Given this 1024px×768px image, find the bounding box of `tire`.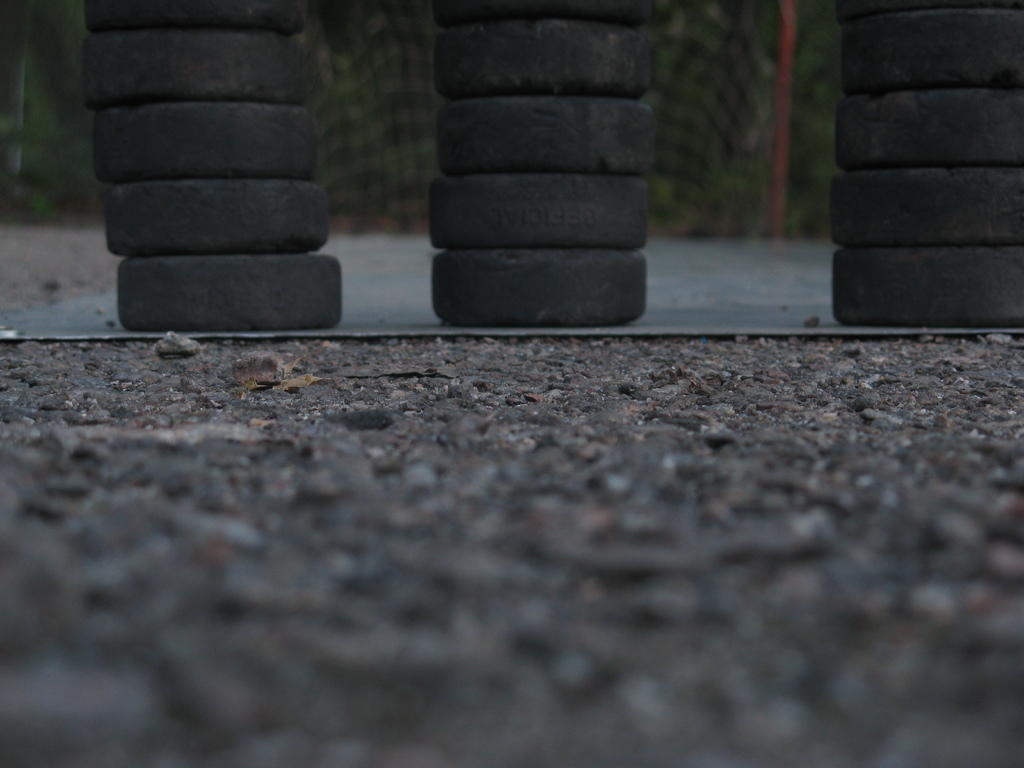
821, 0, 1023, 333.
